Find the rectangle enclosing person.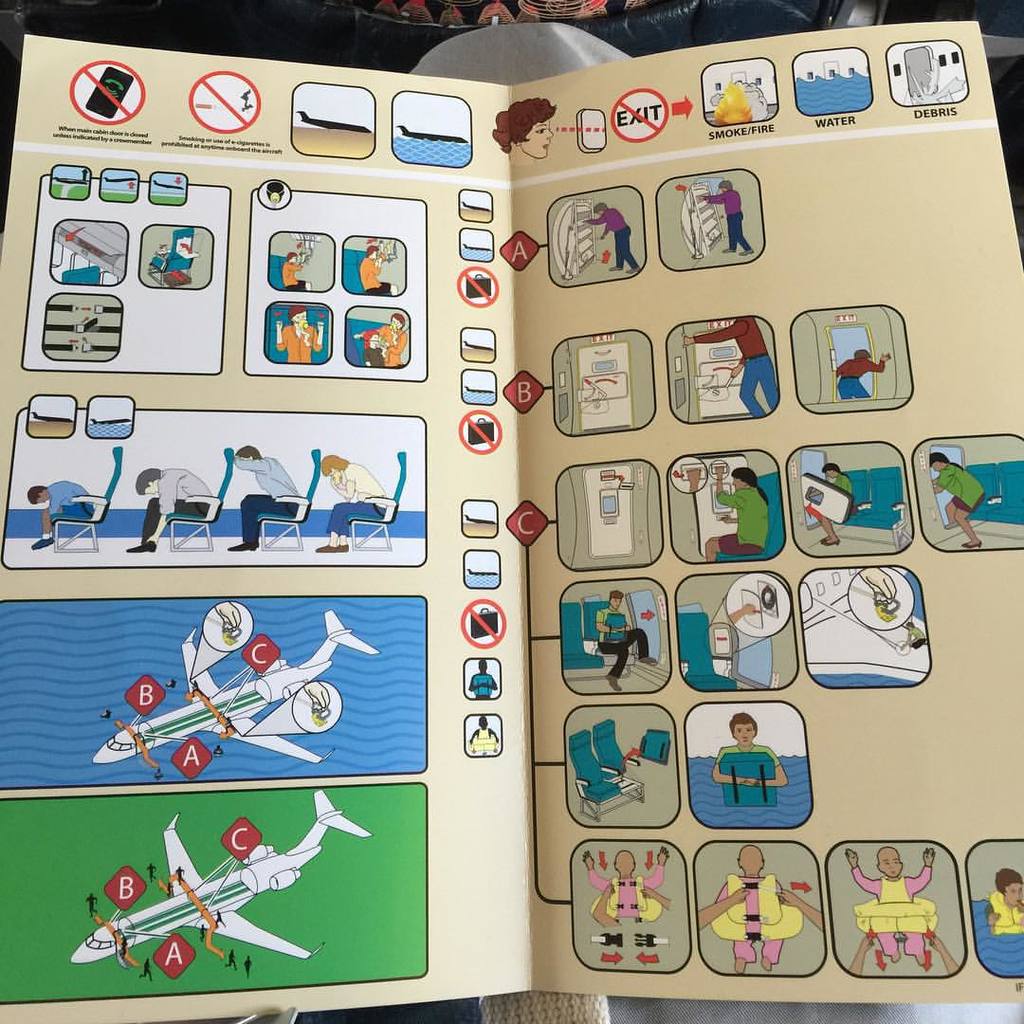
847/930/955/977.
